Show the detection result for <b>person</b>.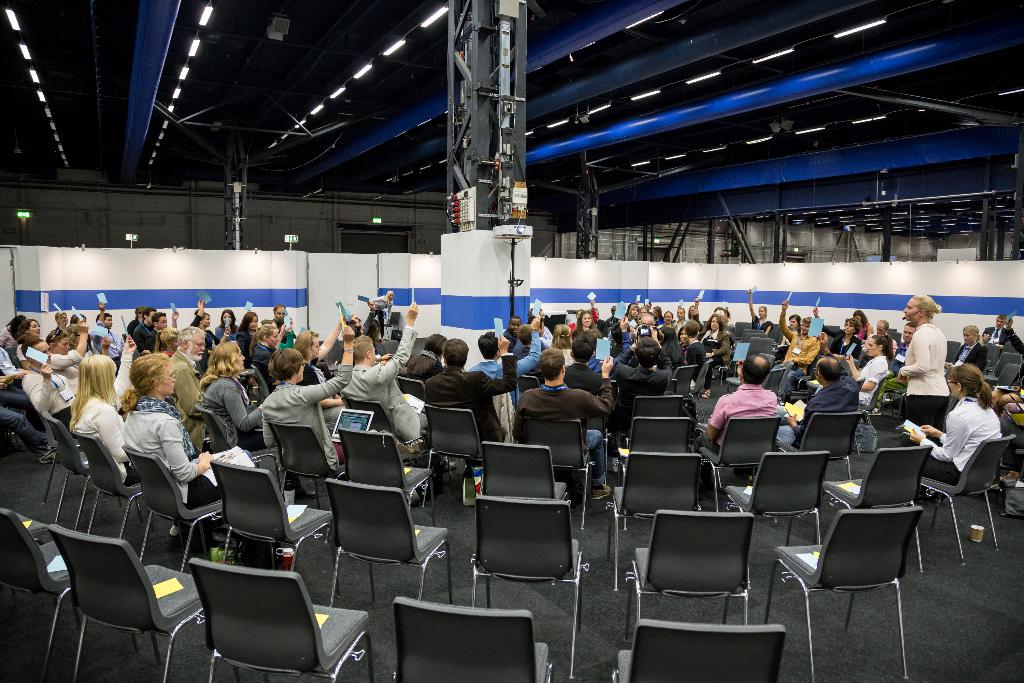
locate(700, 349, 781, 445).
